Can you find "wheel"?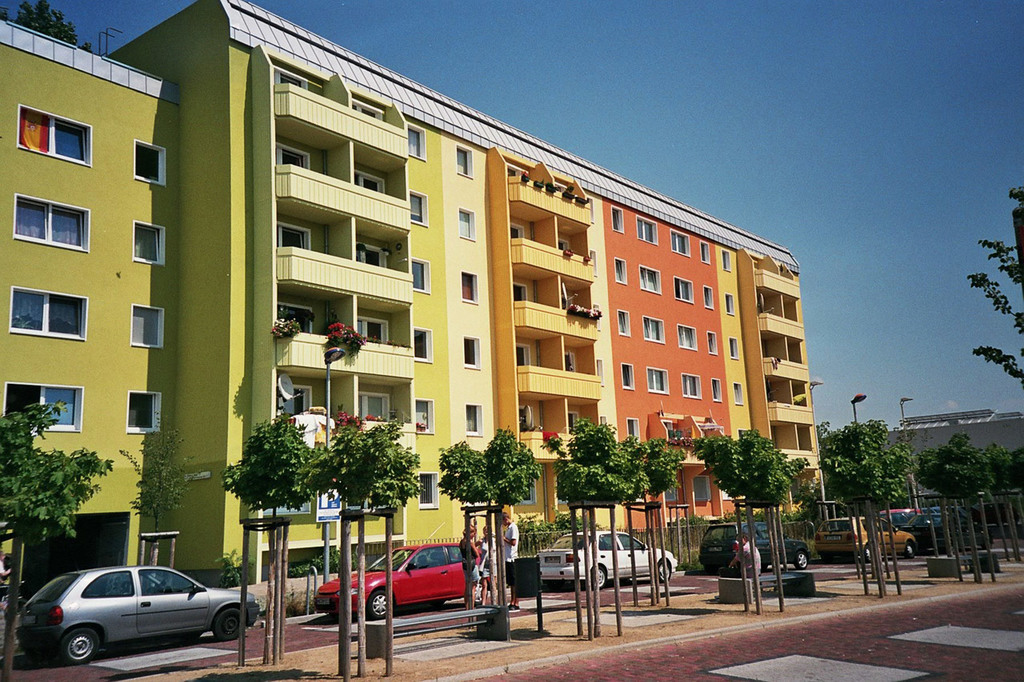
Yes, bounding box: [208,607,251,639].
